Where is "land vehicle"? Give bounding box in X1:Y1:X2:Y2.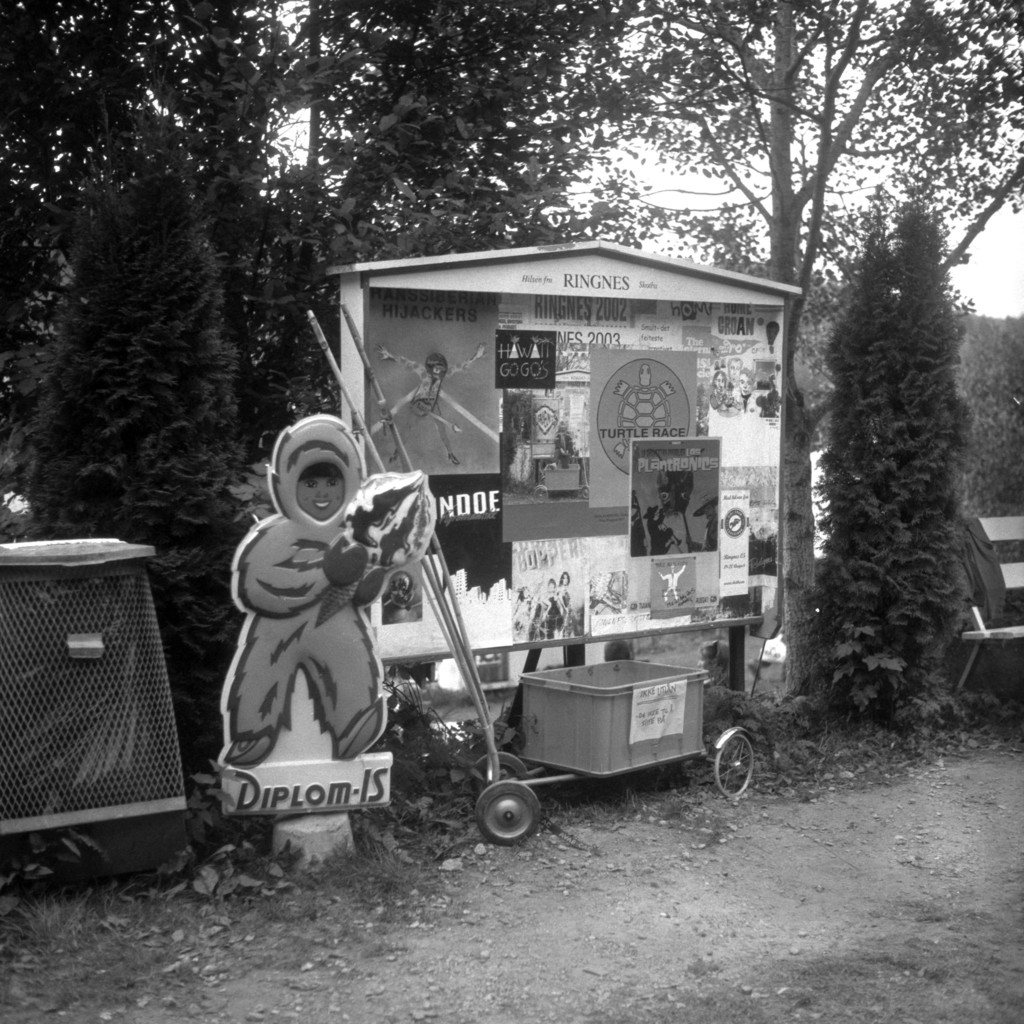
472:652:753:848.
